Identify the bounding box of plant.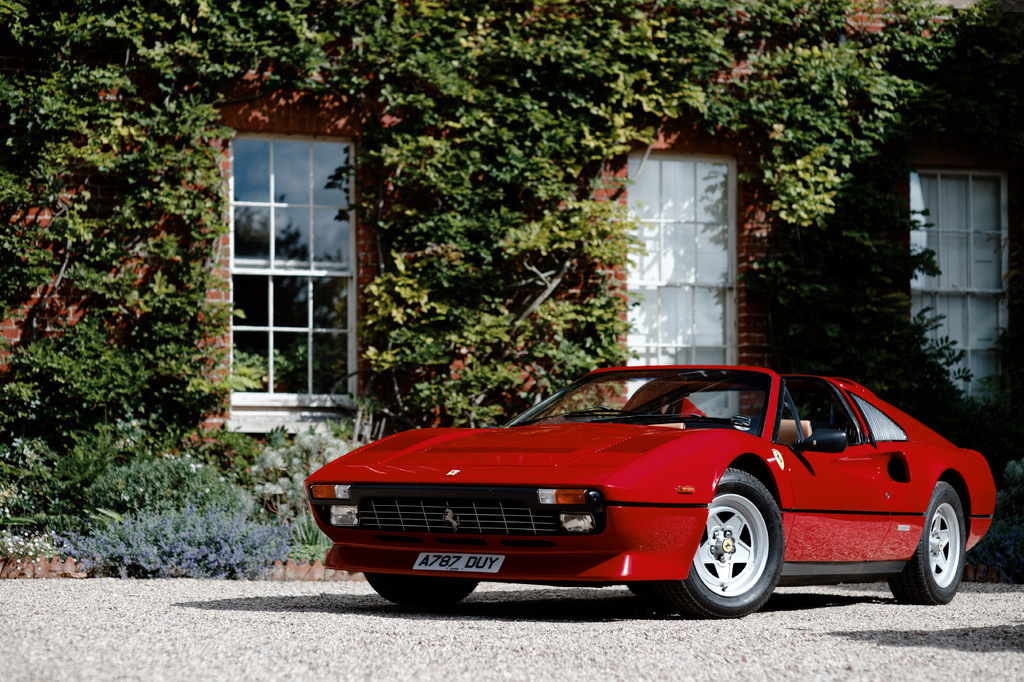
250,418,348,572.
